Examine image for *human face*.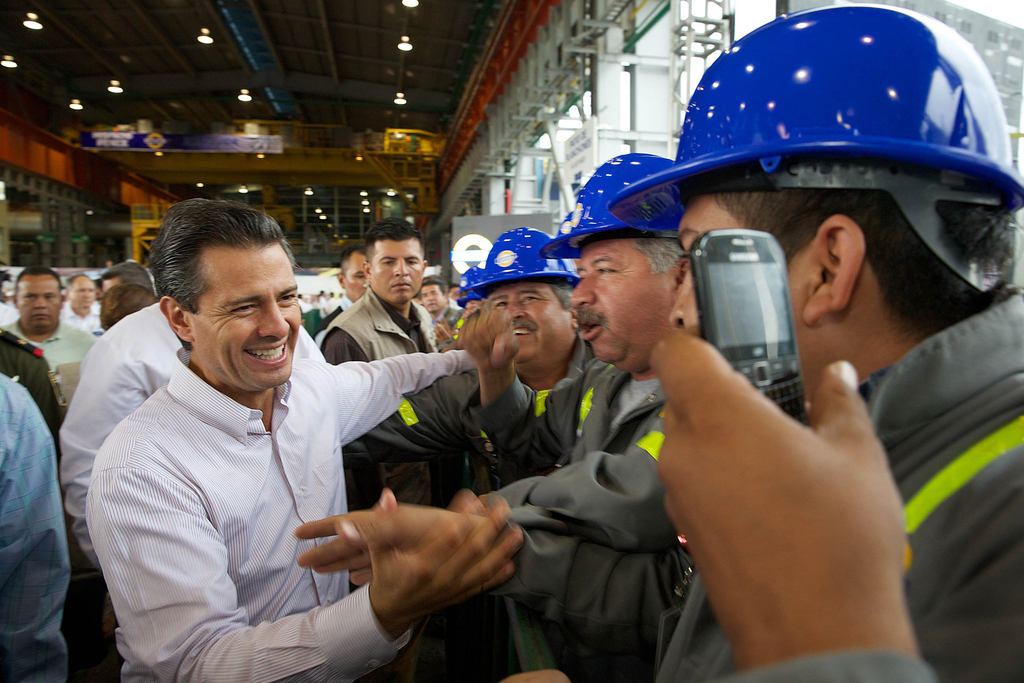
Examination result: (69, 275, 98, 308).
